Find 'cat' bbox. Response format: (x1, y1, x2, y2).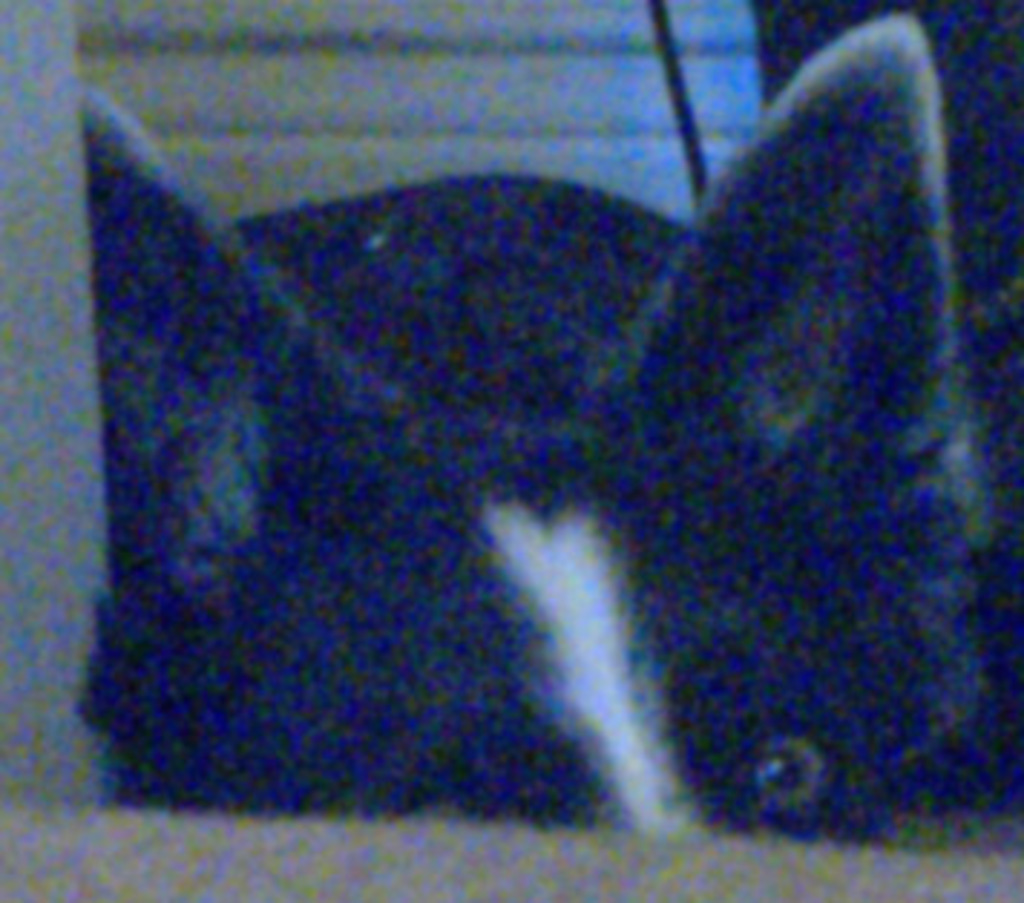
(75, 17, 1004, 851).
